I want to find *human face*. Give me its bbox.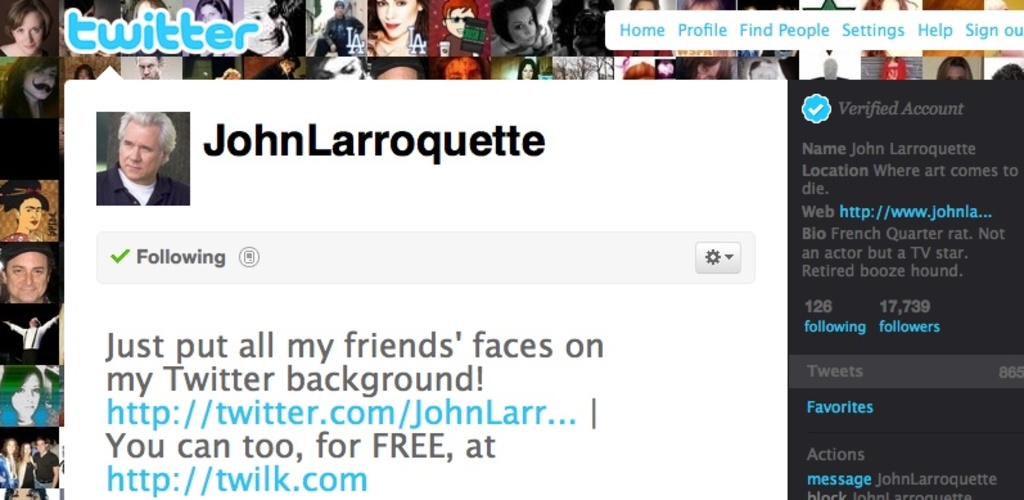
[509, 13, 533, 45].
